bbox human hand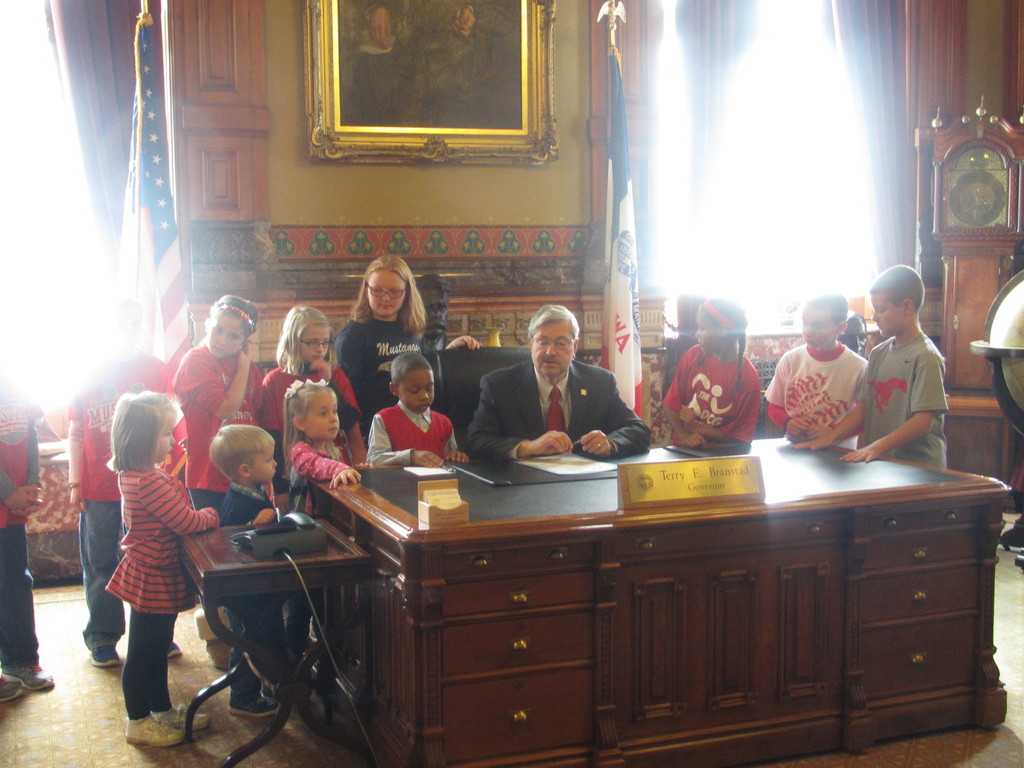
{"left": 444, "top": 450, "right": 470, "bottom": 466}
